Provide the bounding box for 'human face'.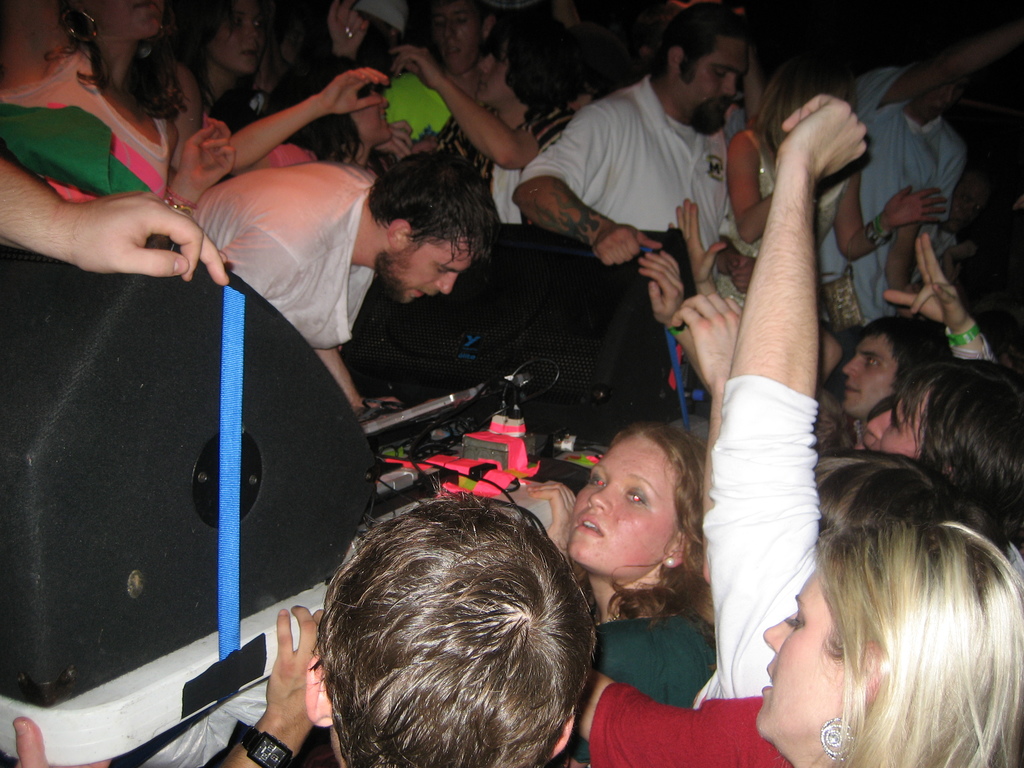
[left=378, top=239, right=477, bottom=304].
